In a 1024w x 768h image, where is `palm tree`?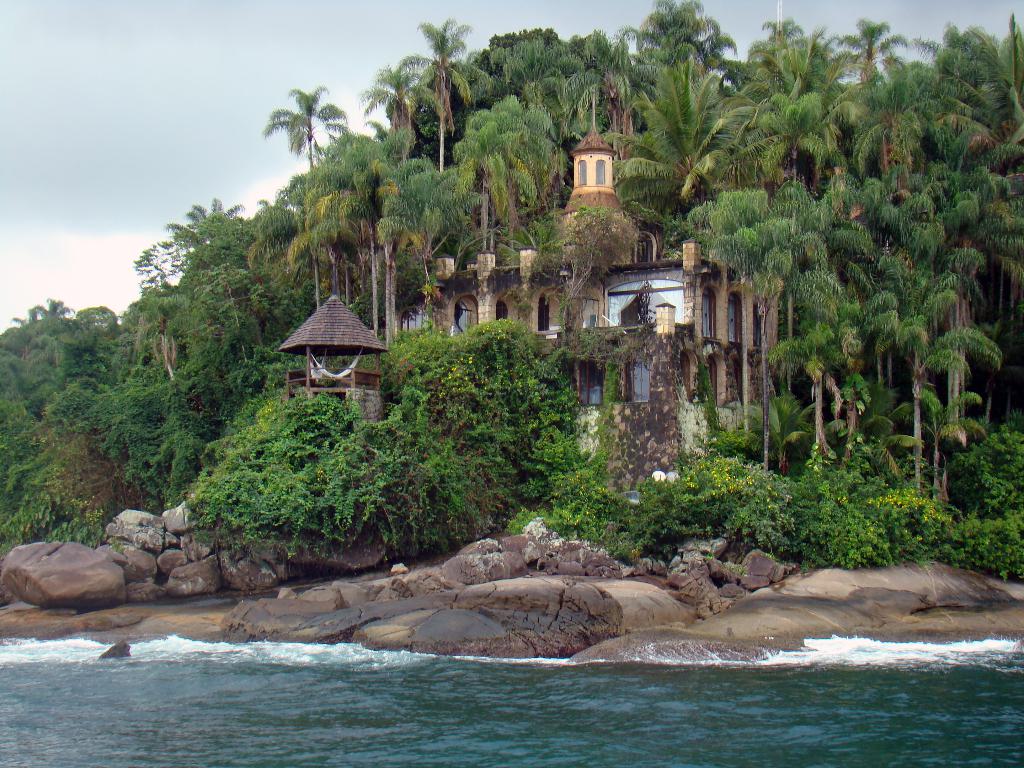
808 100 893 187.
